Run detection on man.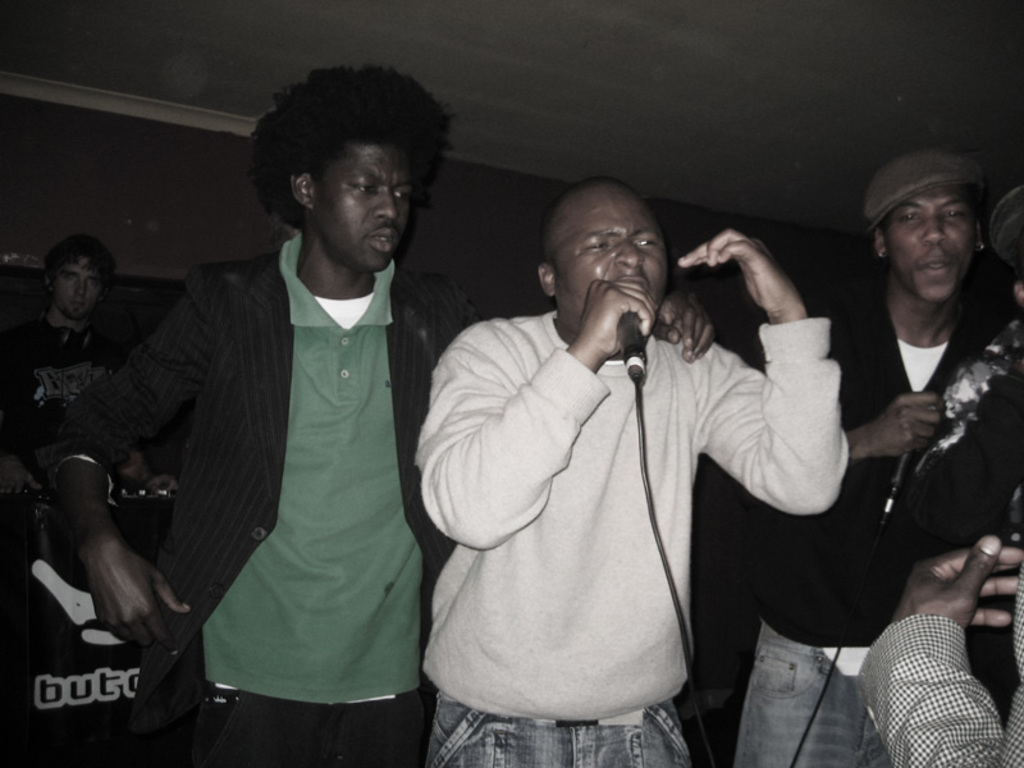
Result: [x1=40, y1=54, x2=714, y2=767].
